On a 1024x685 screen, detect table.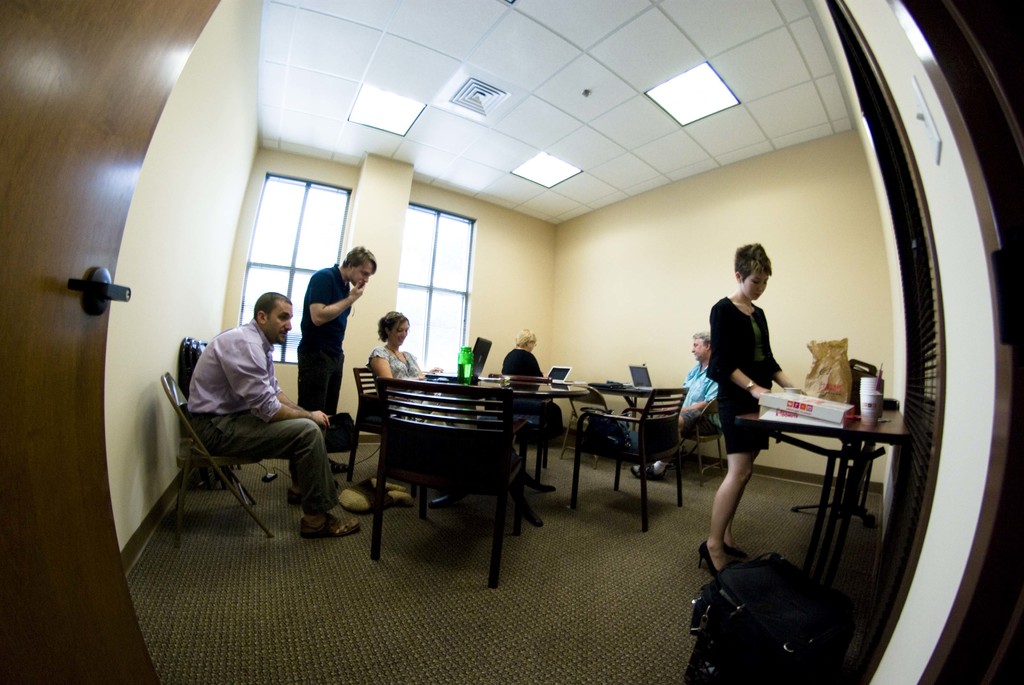
<region>723, 374, 913, 608</region>.
